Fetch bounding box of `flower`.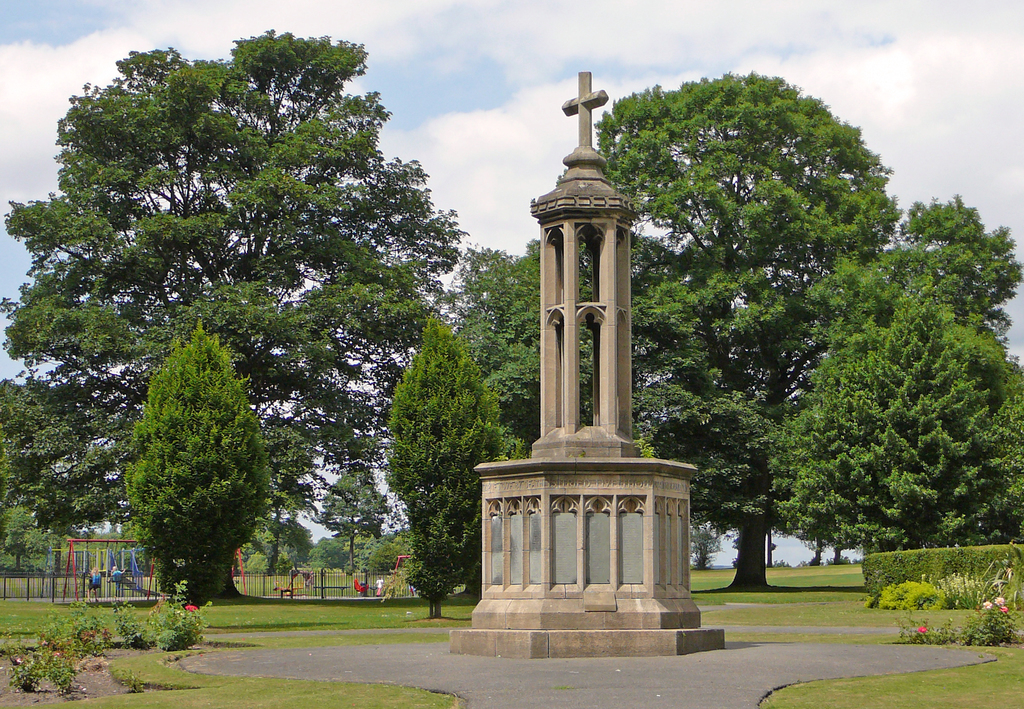
Bbox: crop(181, 600, 200, 614).
